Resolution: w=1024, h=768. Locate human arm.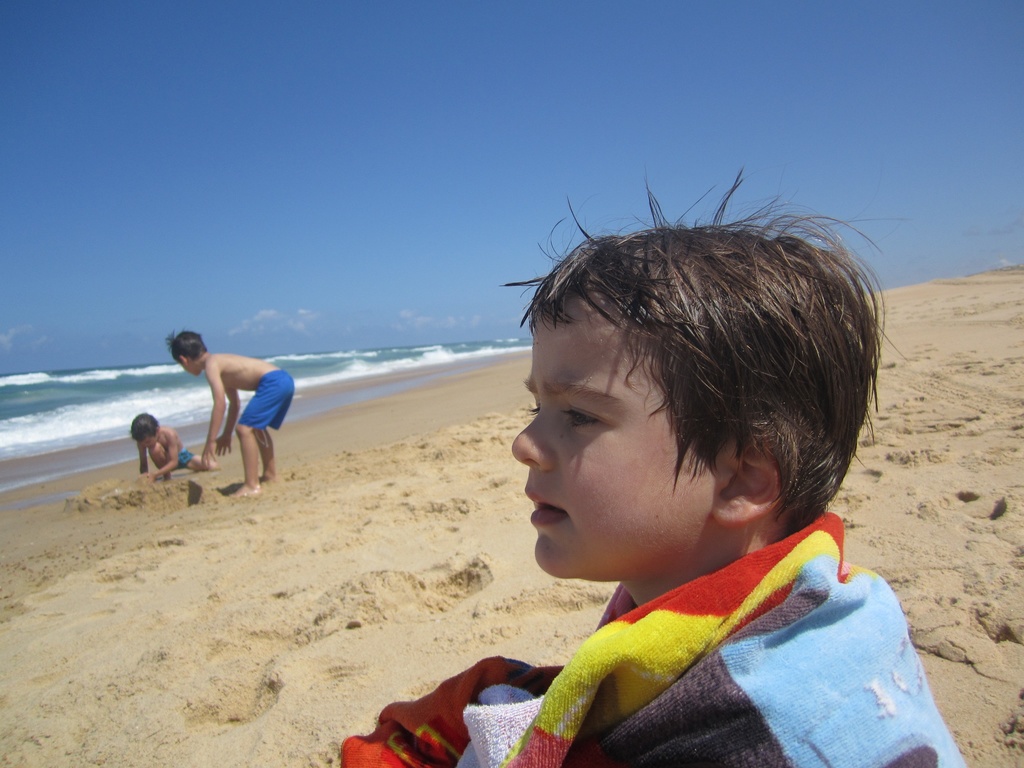
<bbox>136, 444, 149, 478</bbox>.
